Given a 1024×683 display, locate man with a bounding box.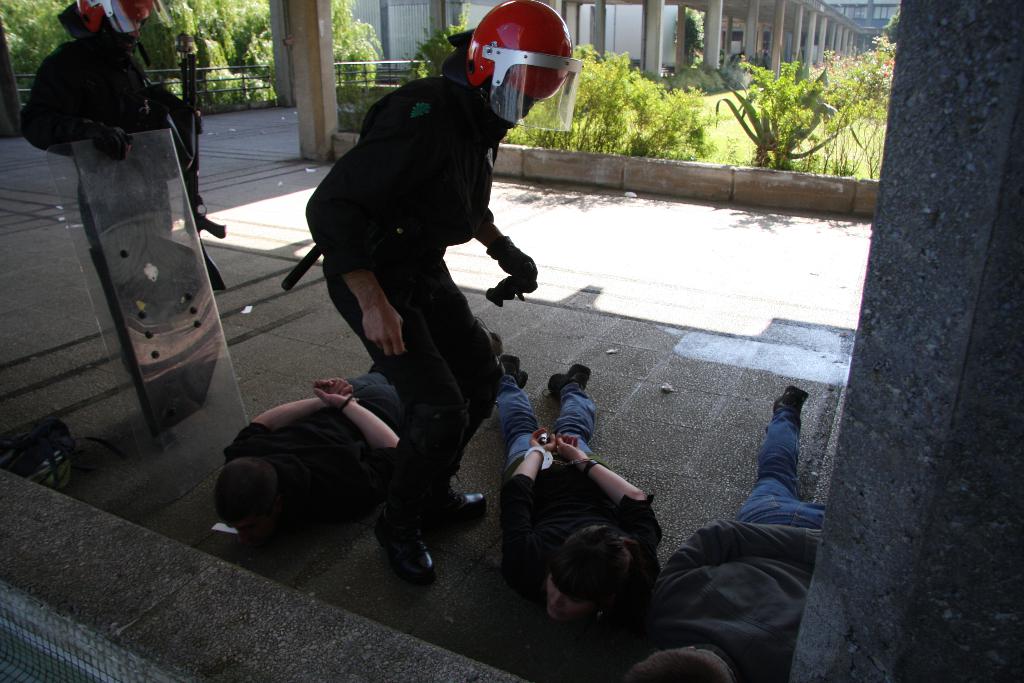
Located: <box>314,0,570,580</box>.
